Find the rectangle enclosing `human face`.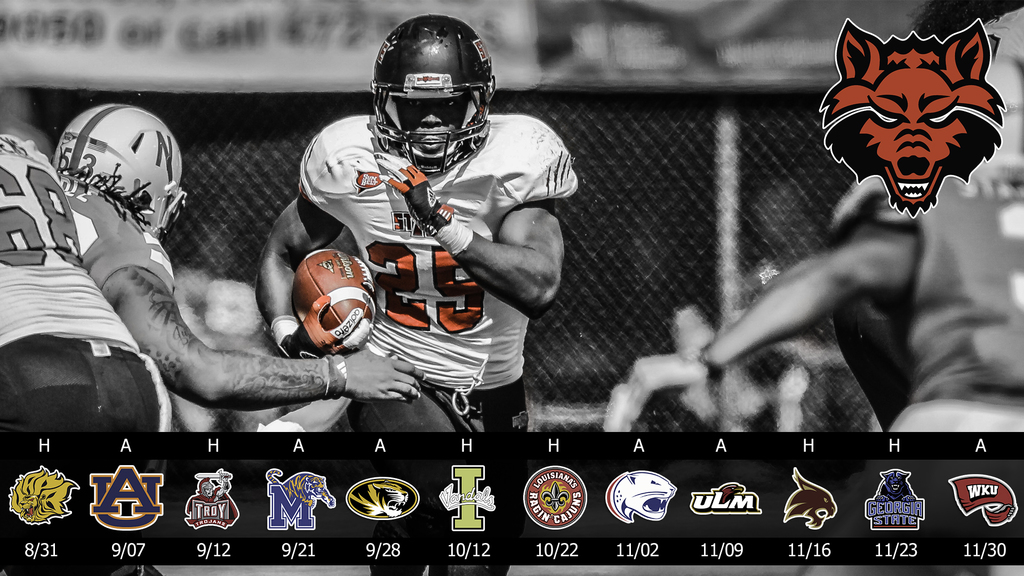
398 98 464 158.
